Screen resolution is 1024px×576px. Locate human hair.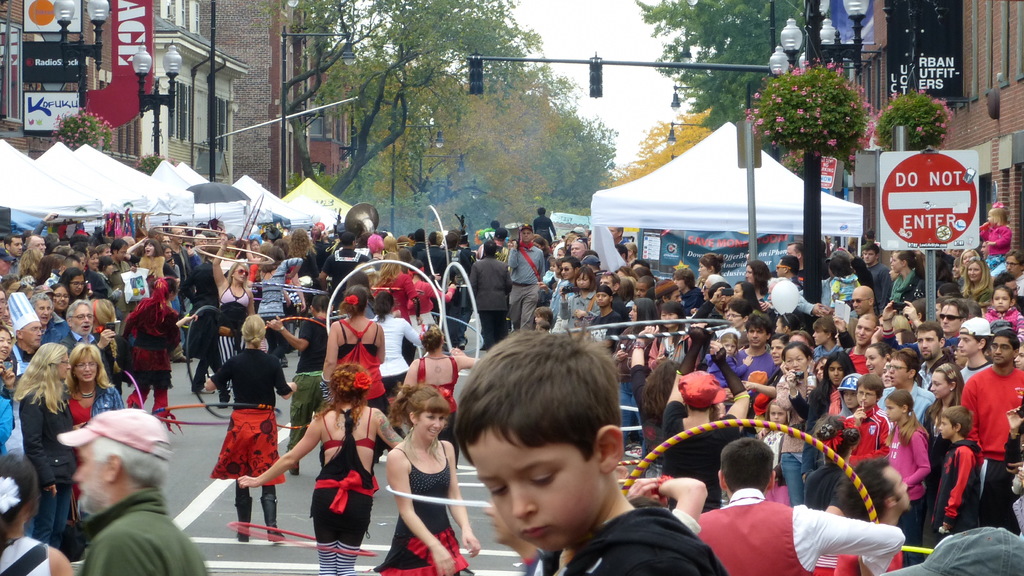
region(993, 330, 1018, 354).
